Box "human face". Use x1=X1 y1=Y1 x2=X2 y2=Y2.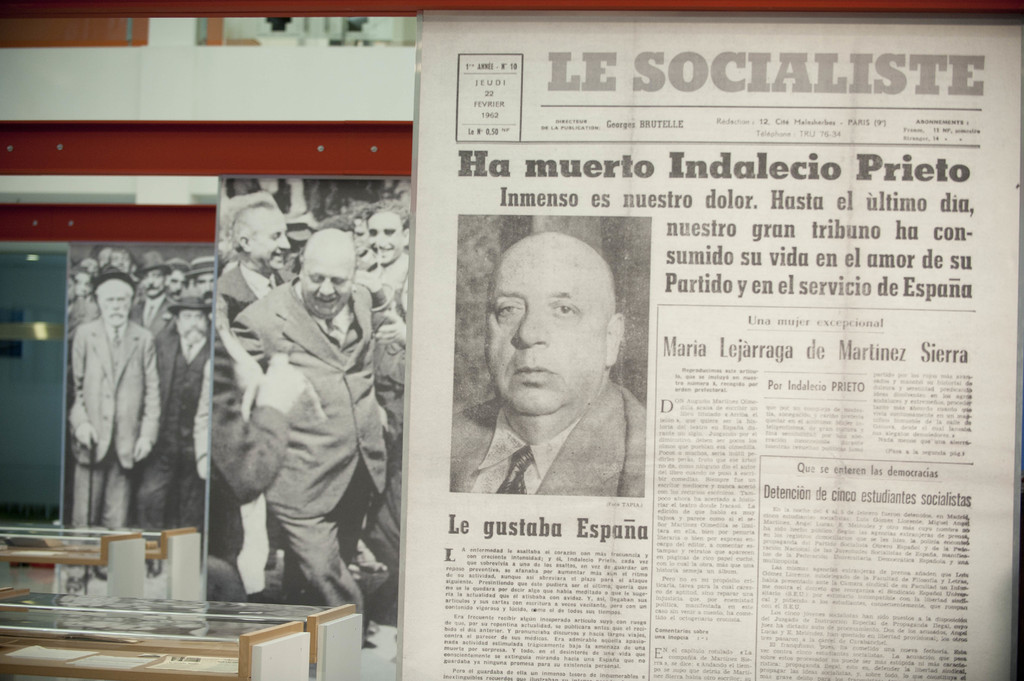
x1=102 y1=283 x2=136 y2=322.
